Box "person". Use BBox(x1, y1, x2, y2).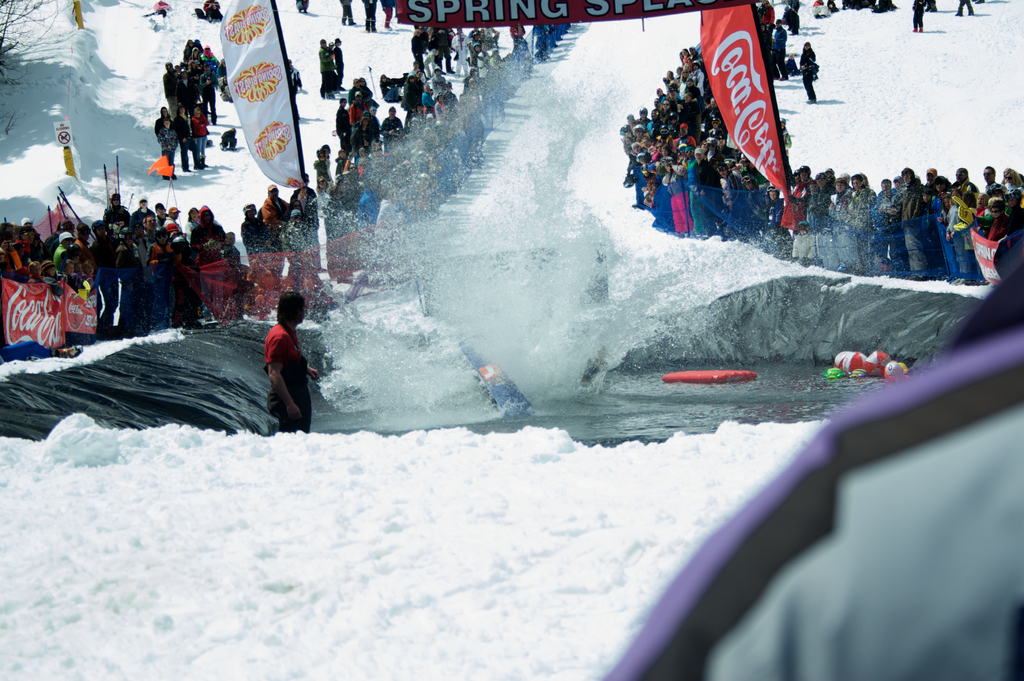
BBox(452, 22, 473, 43).
